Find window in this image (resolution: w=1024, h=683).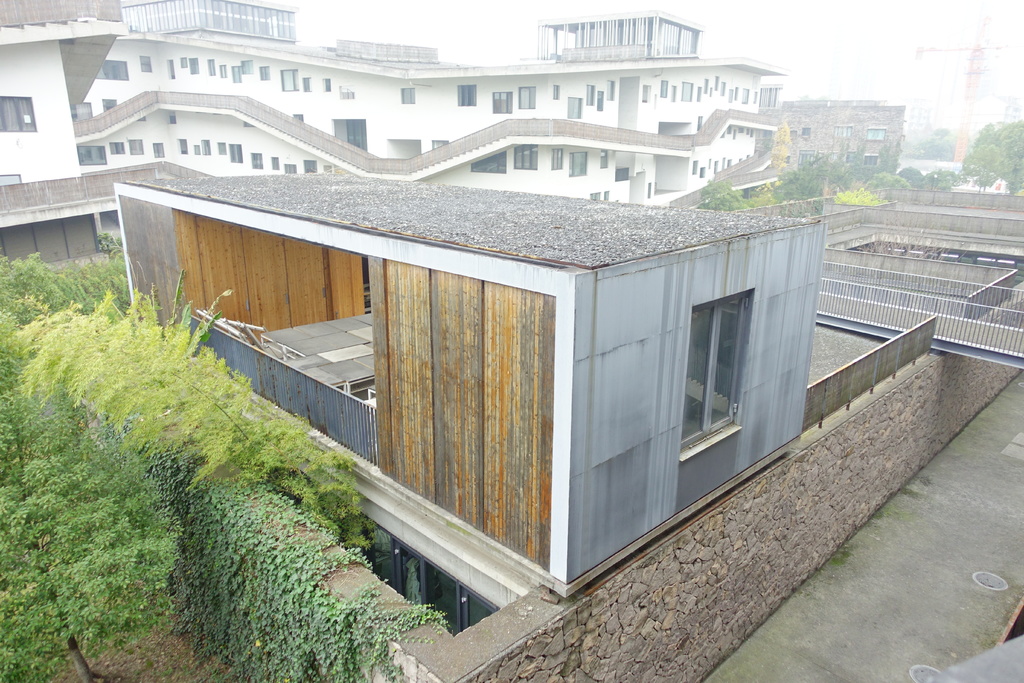
(x1=694, y1=86, x2=701, y2=101).
